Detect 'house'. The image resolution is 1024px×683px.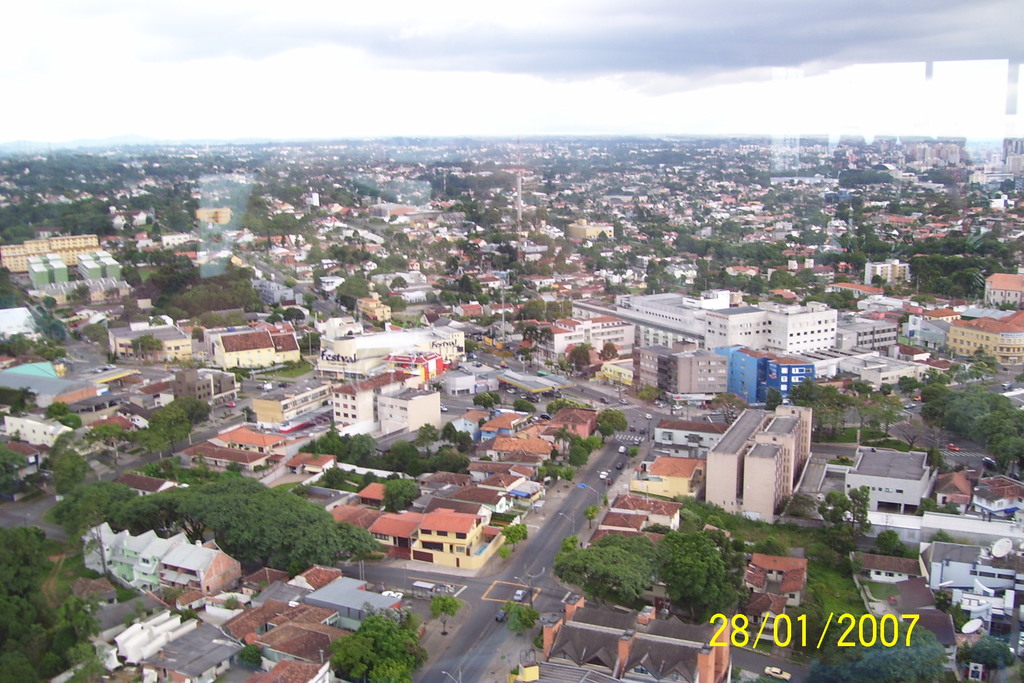
BBox(171, 438, 282, 484).
